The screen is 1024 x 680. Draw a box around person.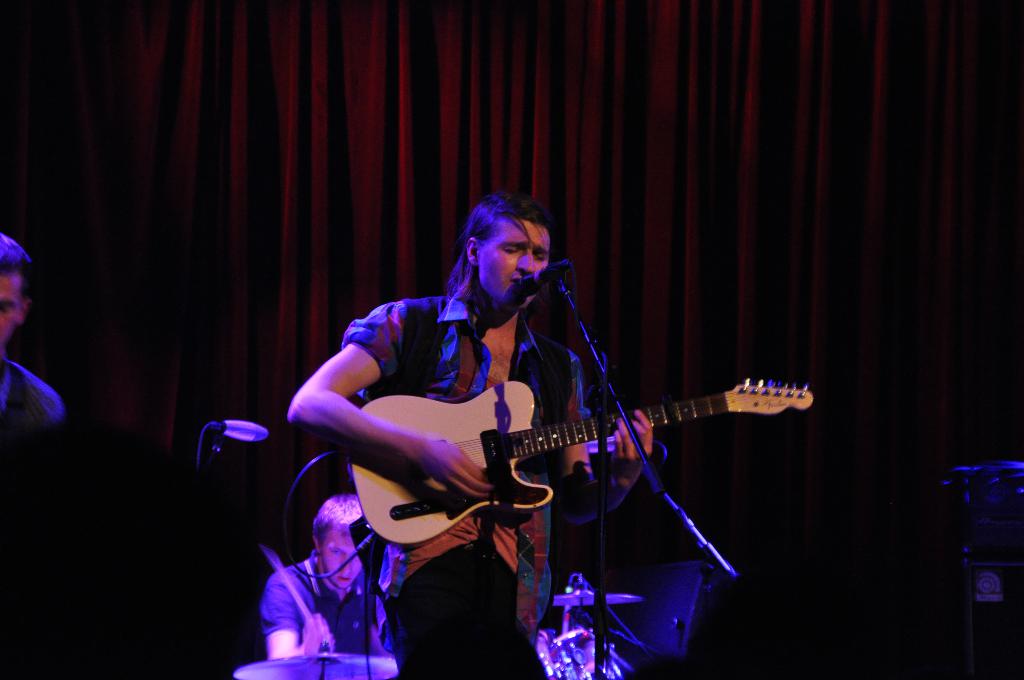
(257,494,404,660).
